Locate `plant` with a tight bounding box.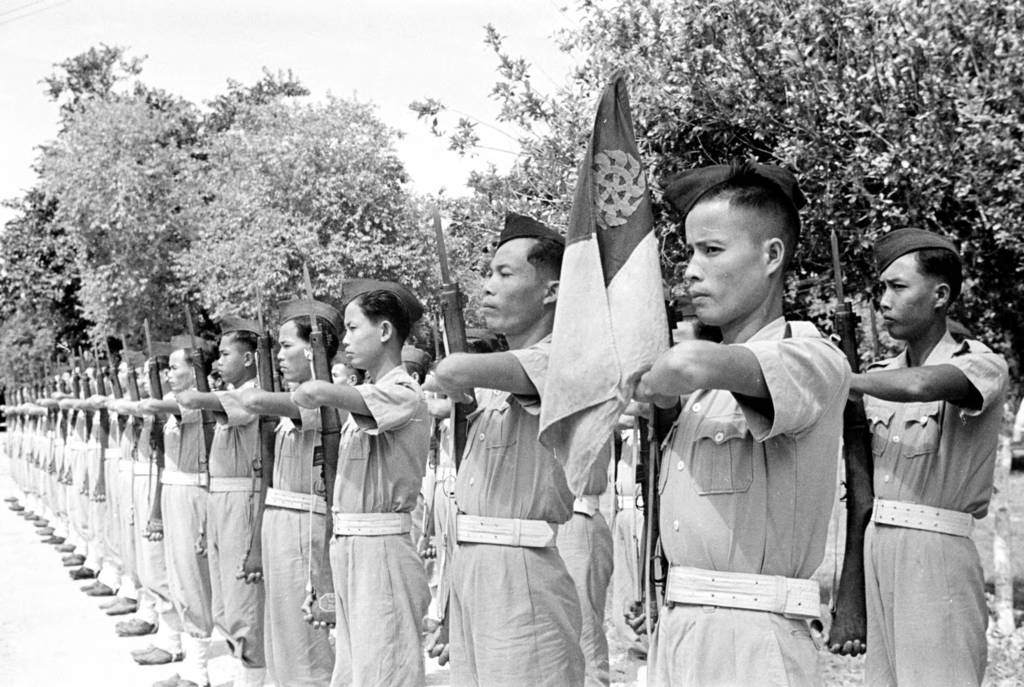
pyautogui.locateOnScreen(412, 0, 1023, 628).
